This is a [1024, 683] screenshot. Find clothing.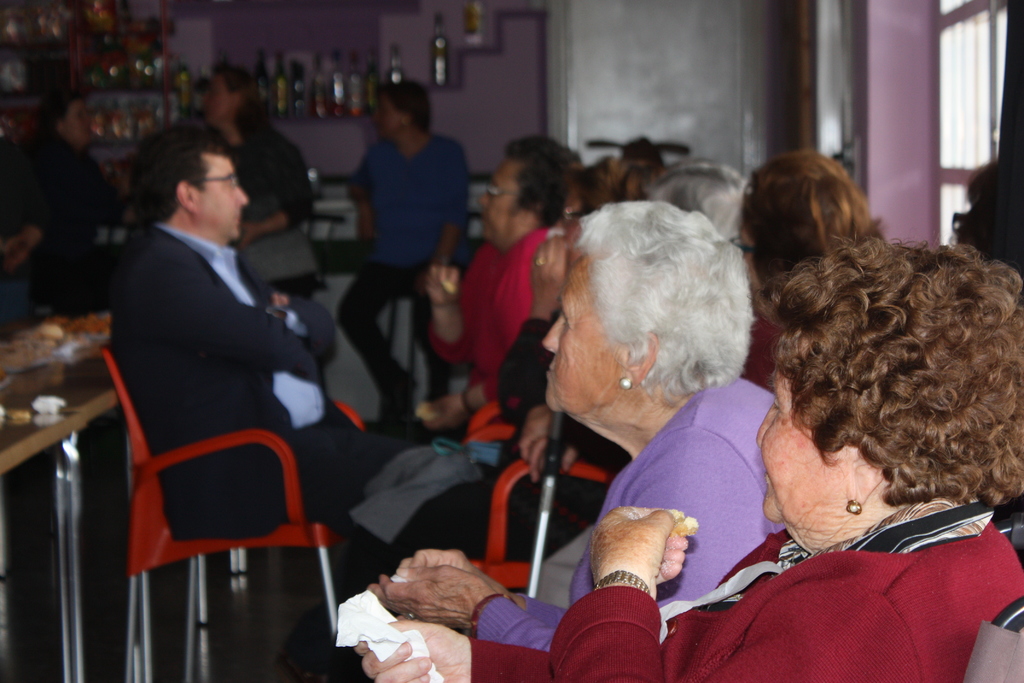
Bounding box: Rect(0, 132, 110, 300).
